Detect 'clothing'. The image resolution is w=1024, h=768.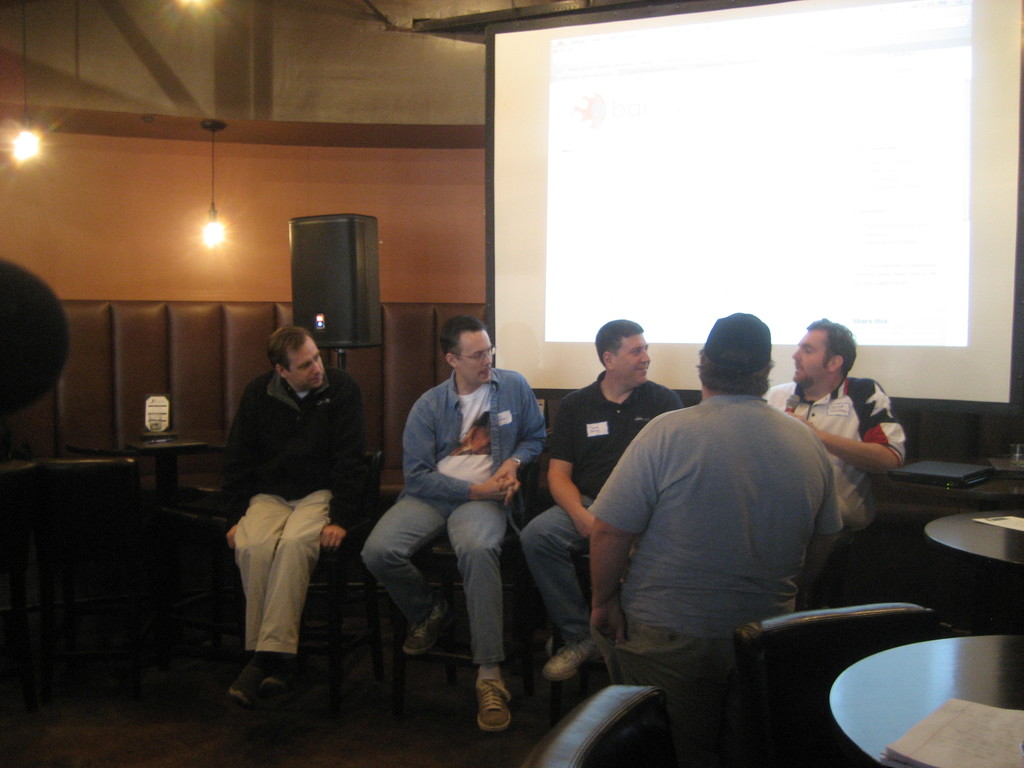
crop(582, 345, 861, 689).
